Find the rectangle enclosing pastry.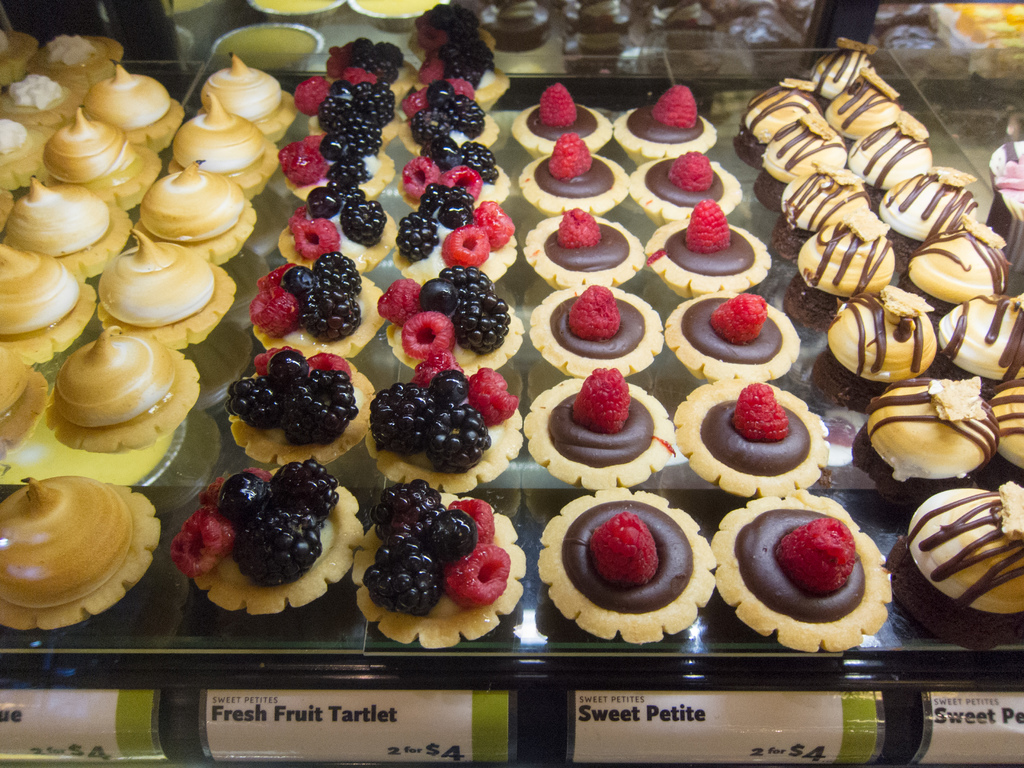
bbox(277, 183, 395, 269).
